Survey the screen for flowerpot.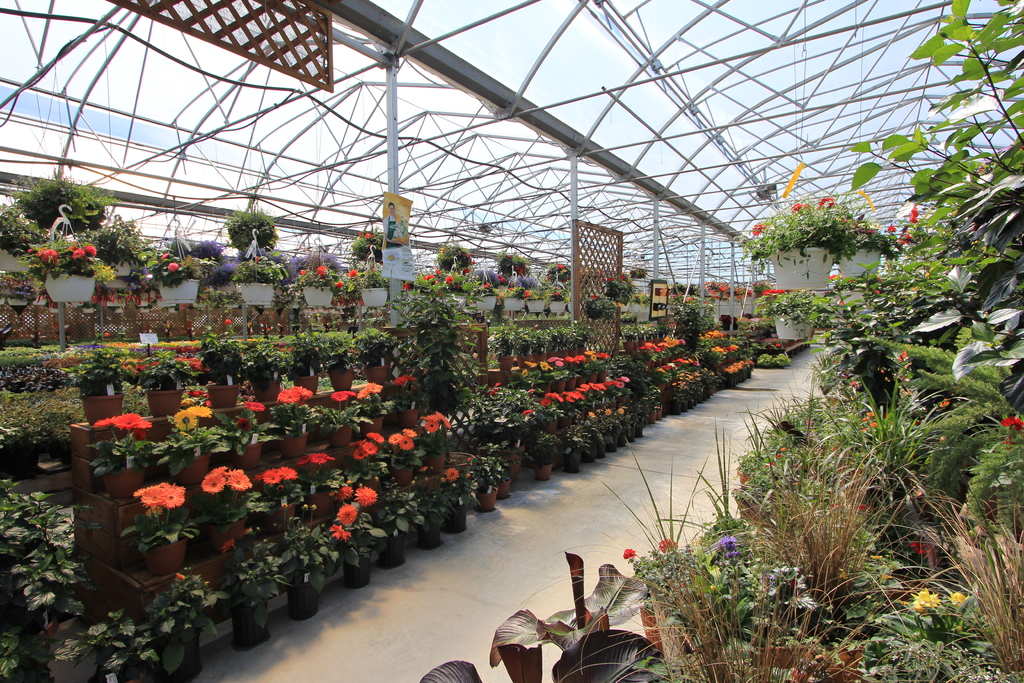
Survey found: 366 367 390 387.
